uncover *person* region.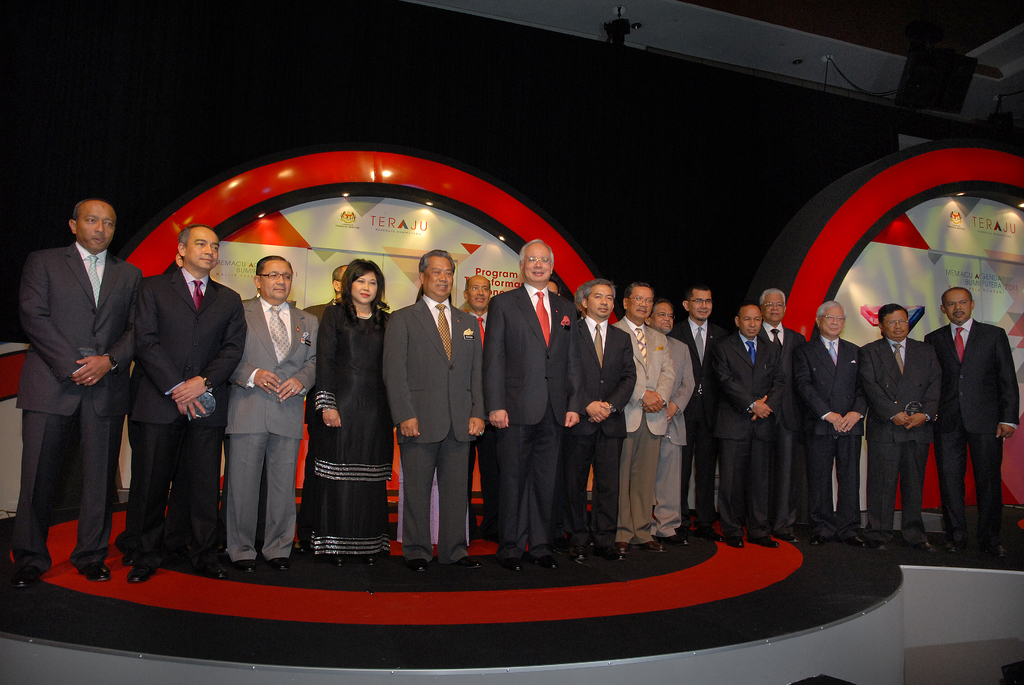
Uncovered: (left=855, top=299, right=944, bottom=556).
